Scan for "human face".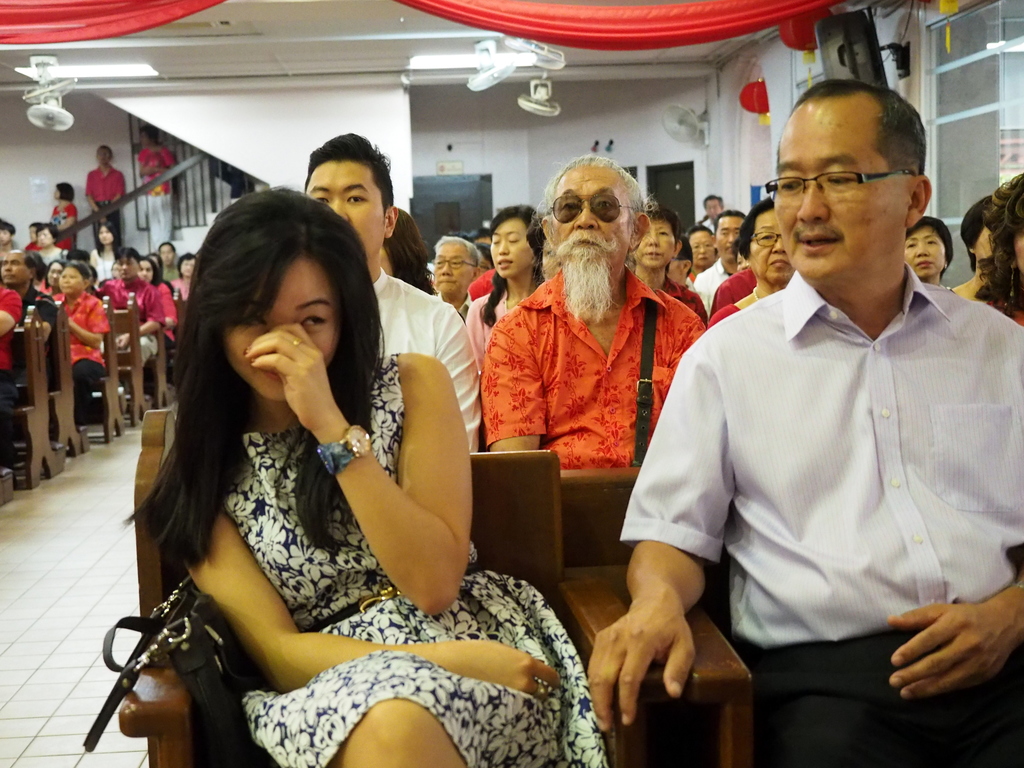
Scan result: detection(140, 260, 152, 281).
